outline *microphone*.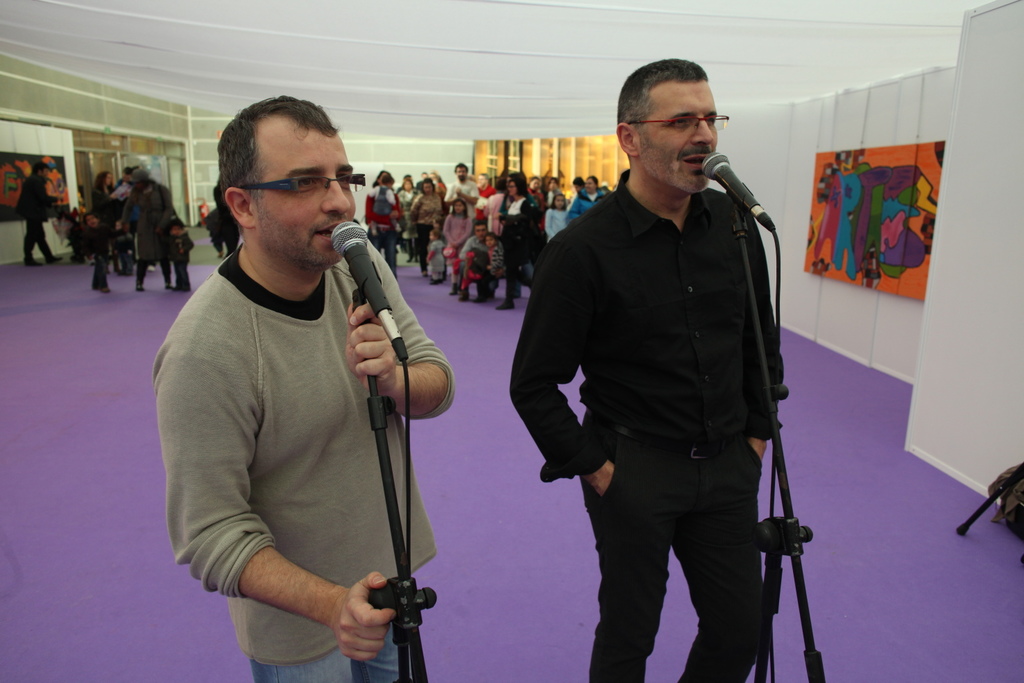
Outline: bbox=[329, 217, 405, 362].
